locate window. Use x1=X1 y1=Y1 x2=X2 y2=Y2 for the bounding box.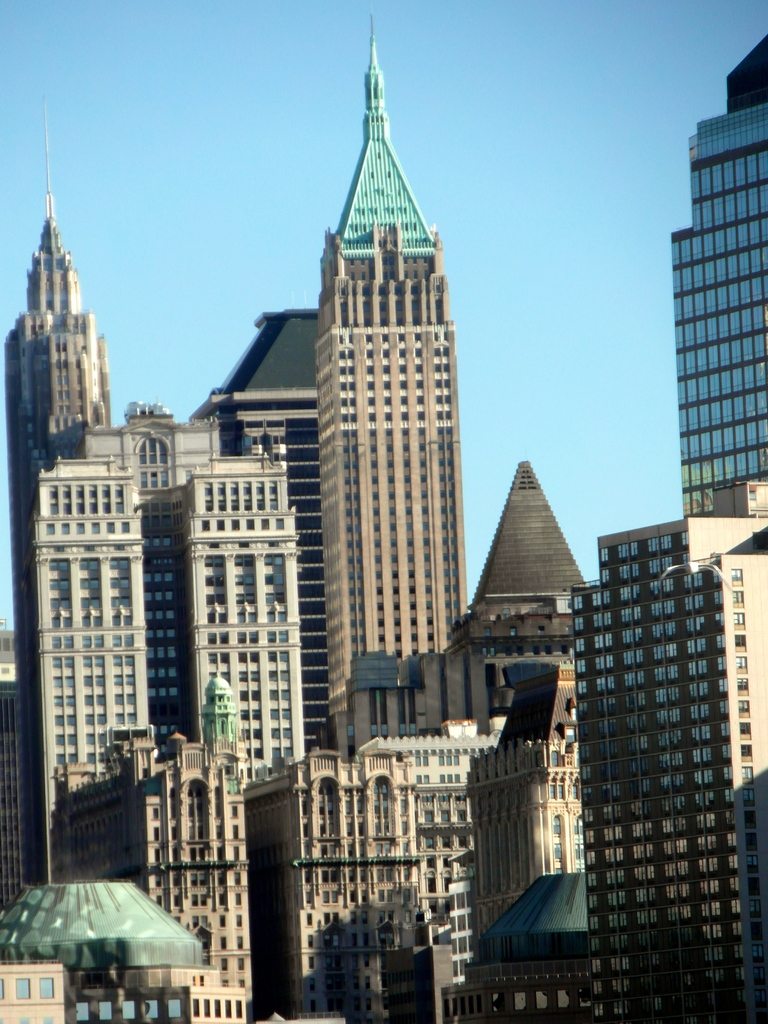
x1=732 y1=594 x2=742 y2=608.
